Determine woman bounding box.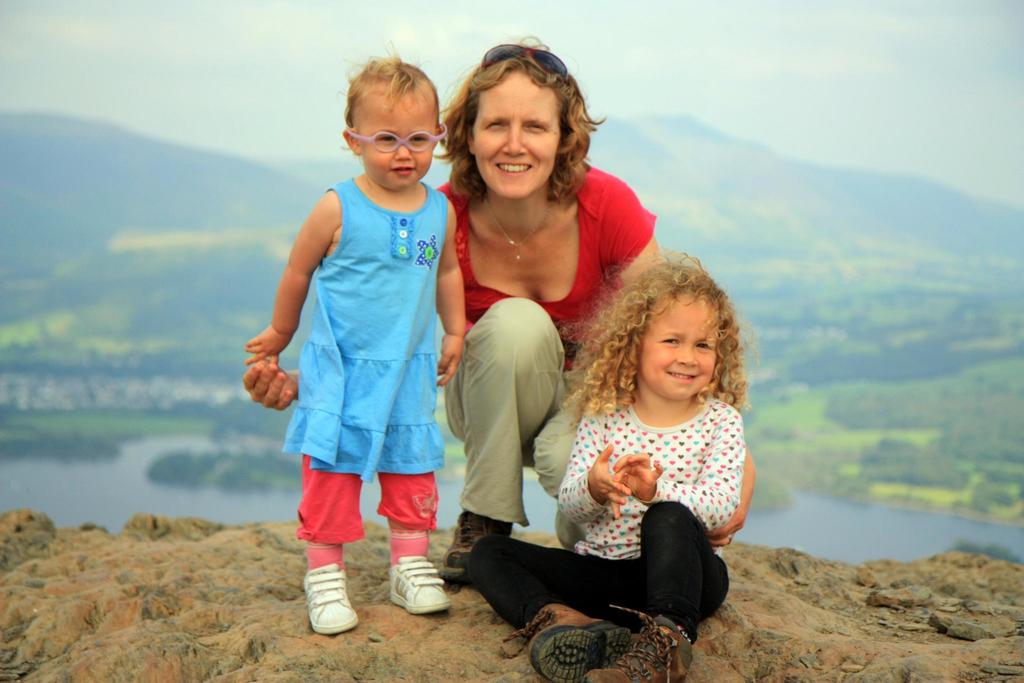
Determined: [242, 35, 744, 584].
